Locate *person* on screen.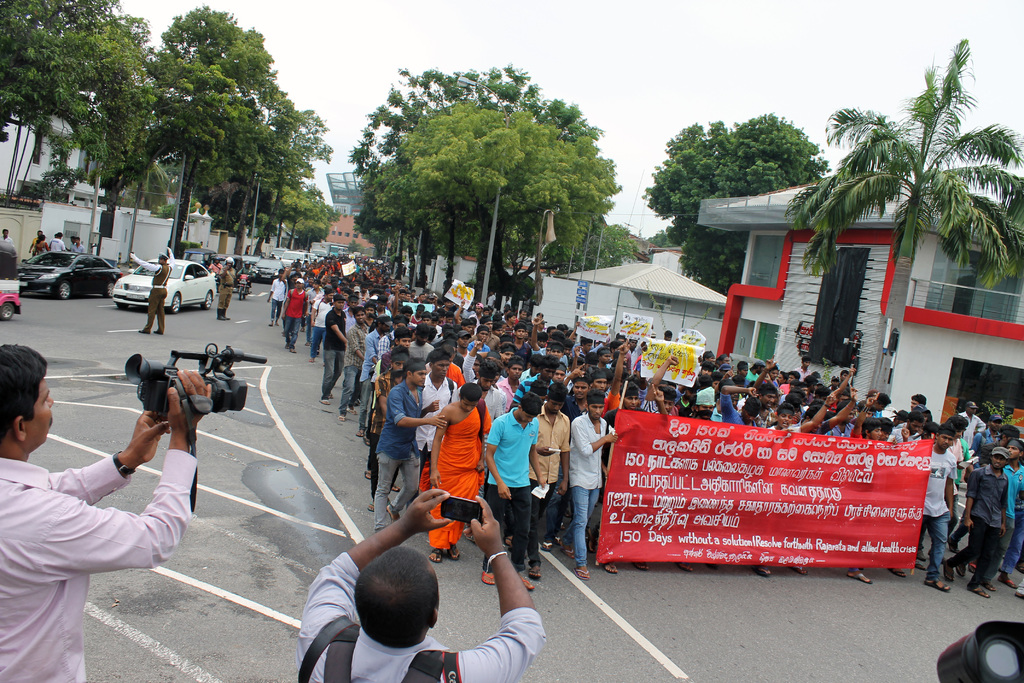
On screen at locate(127, 247, 175, 337).
